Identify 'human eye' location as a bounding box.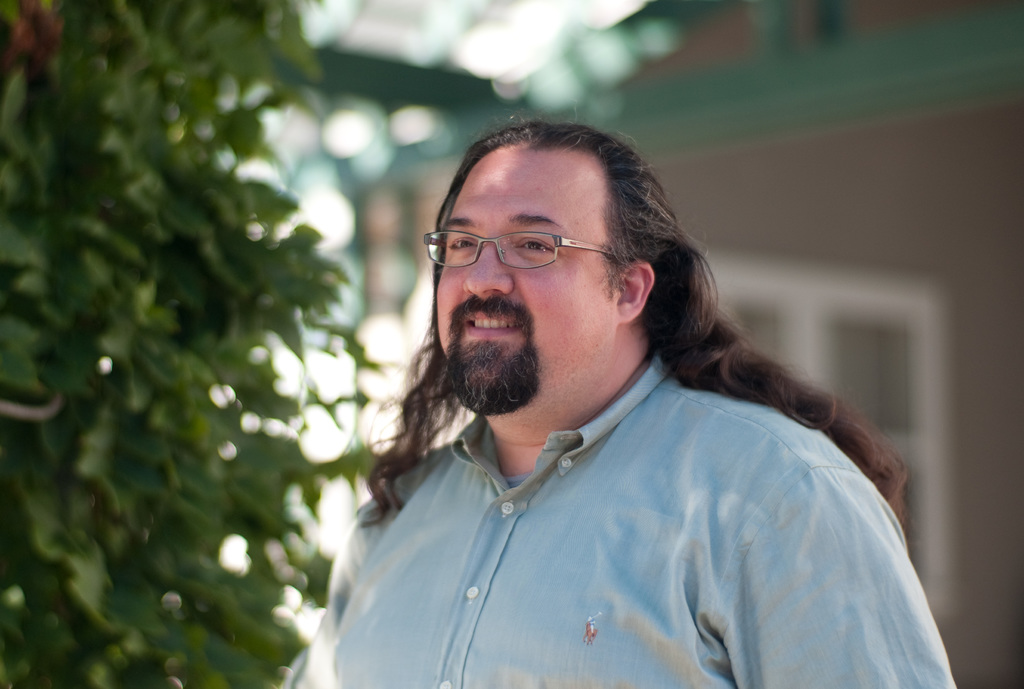
516/239/559/254.
